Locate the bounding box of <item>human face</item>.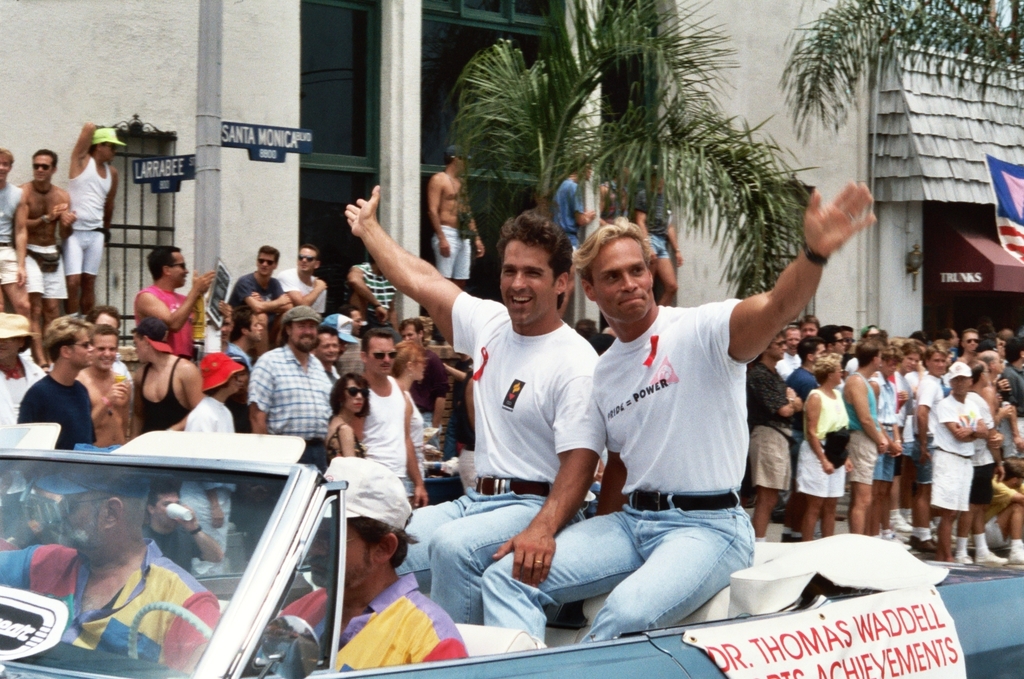
Bounding box: box(412, 356, 423, 380).
